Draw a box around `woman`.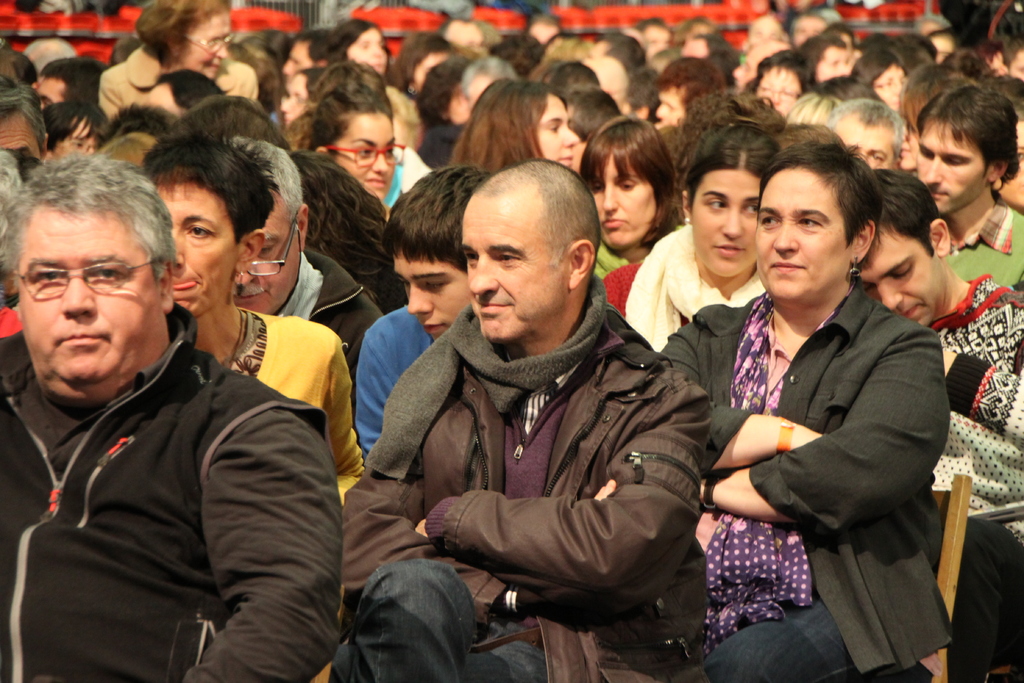
pyautogui.locateOnScreen(707, 119, 959, 682).
